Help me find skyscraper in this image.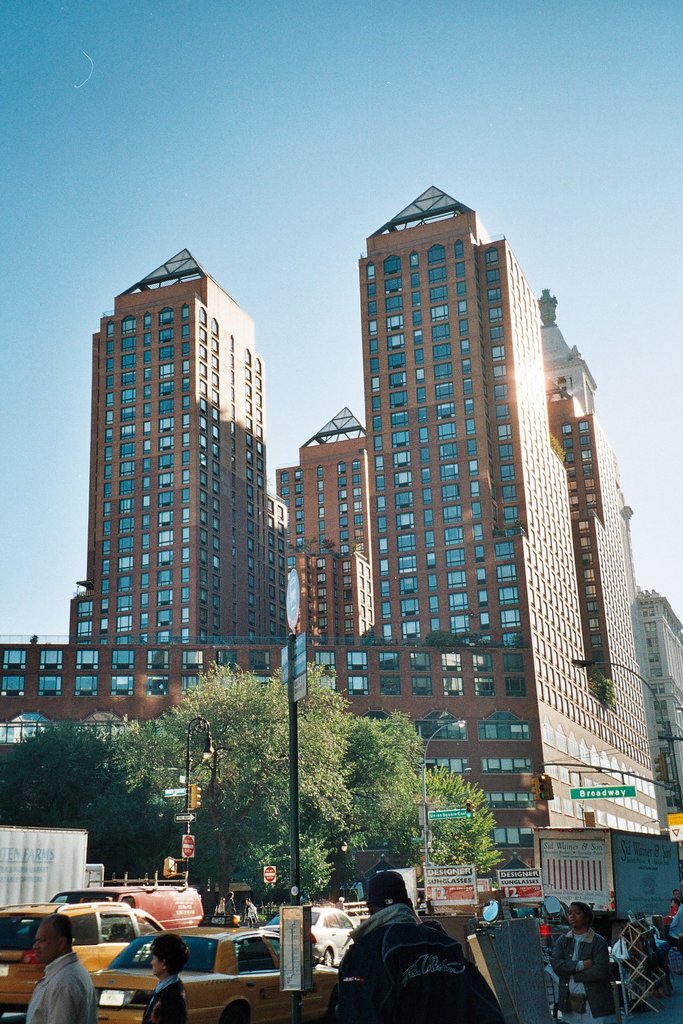
Found it: <region>630, 576, 682, 856</region>.
